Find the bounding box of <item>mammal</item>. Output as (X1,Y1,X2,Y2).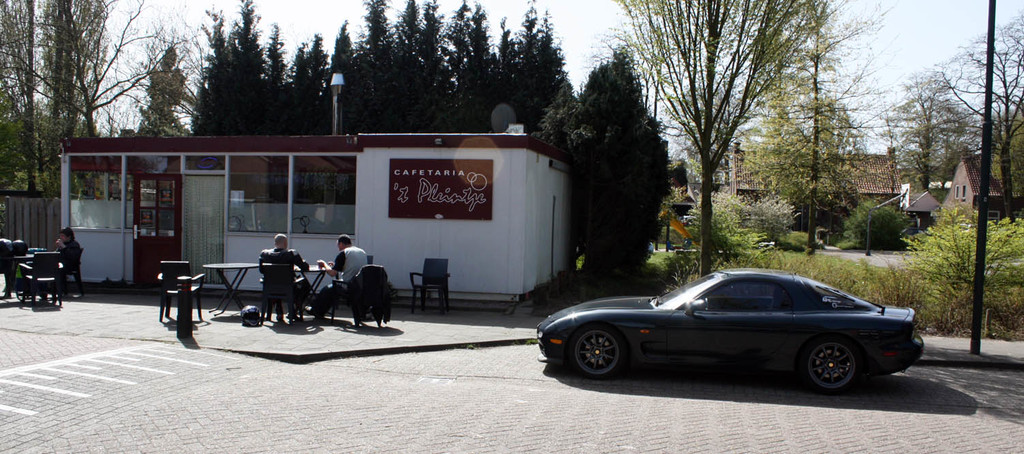
(53,228,84,292).
